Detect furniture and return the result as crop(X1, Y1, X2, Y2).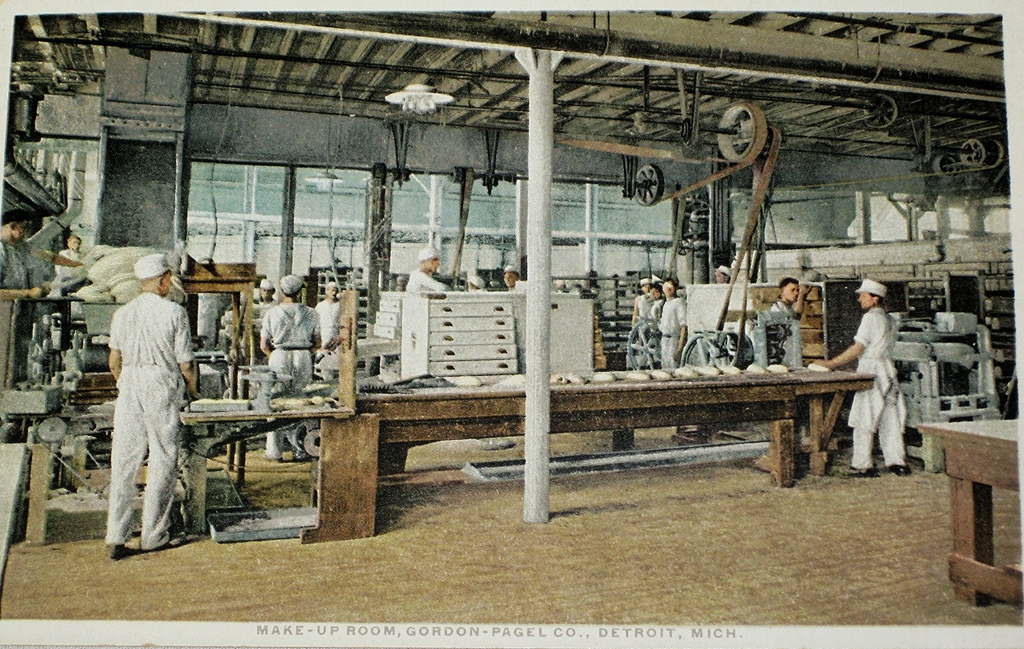
crop(176, 369, 879, 543).
